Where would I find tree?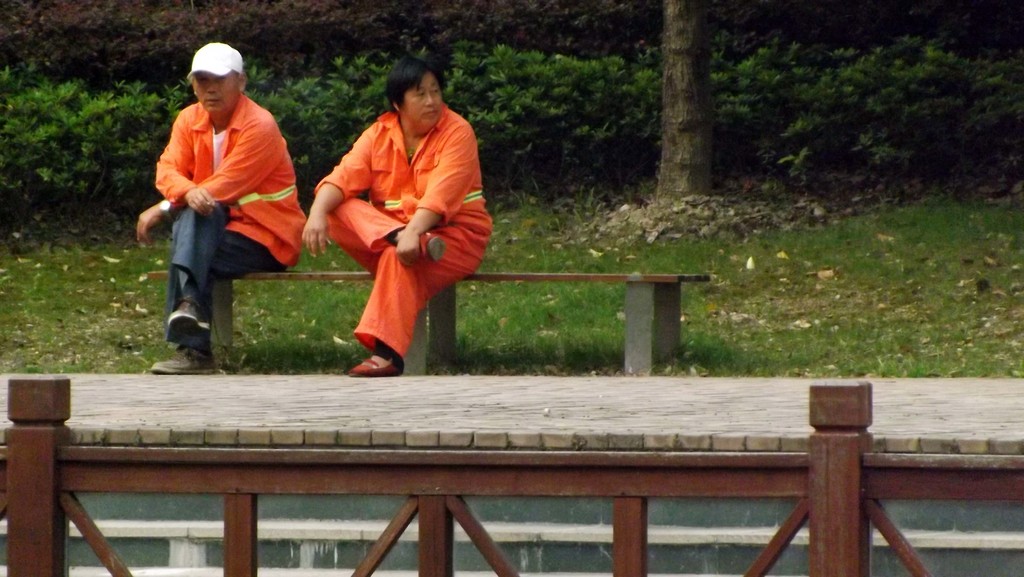
At 653 0 712 198.
